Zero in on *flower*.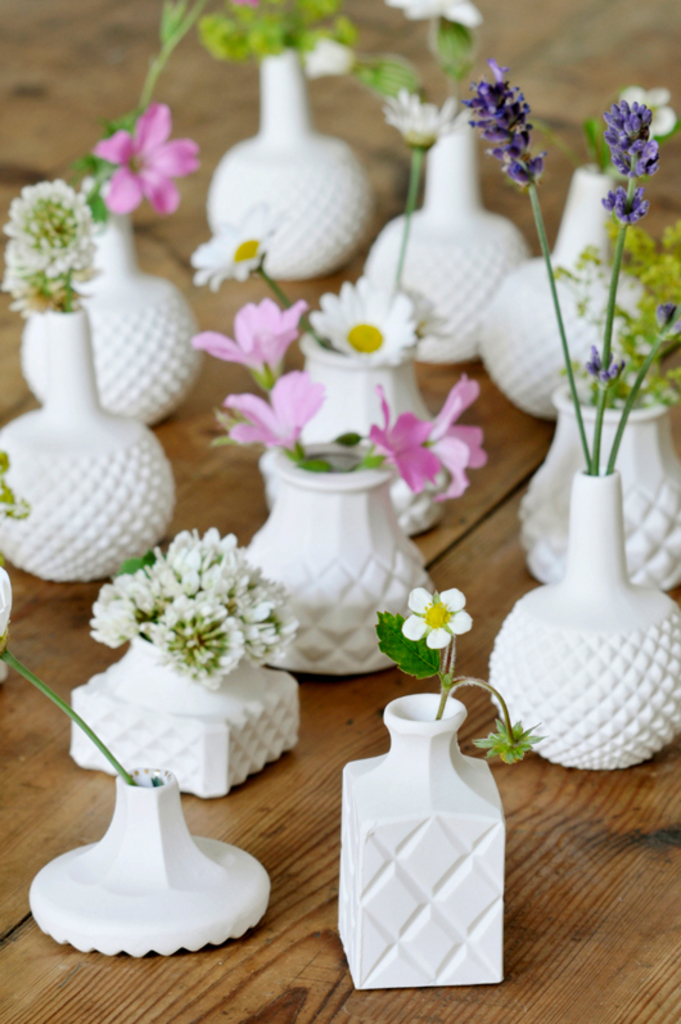
Zeroed in: (384, 0, 484, 39).
